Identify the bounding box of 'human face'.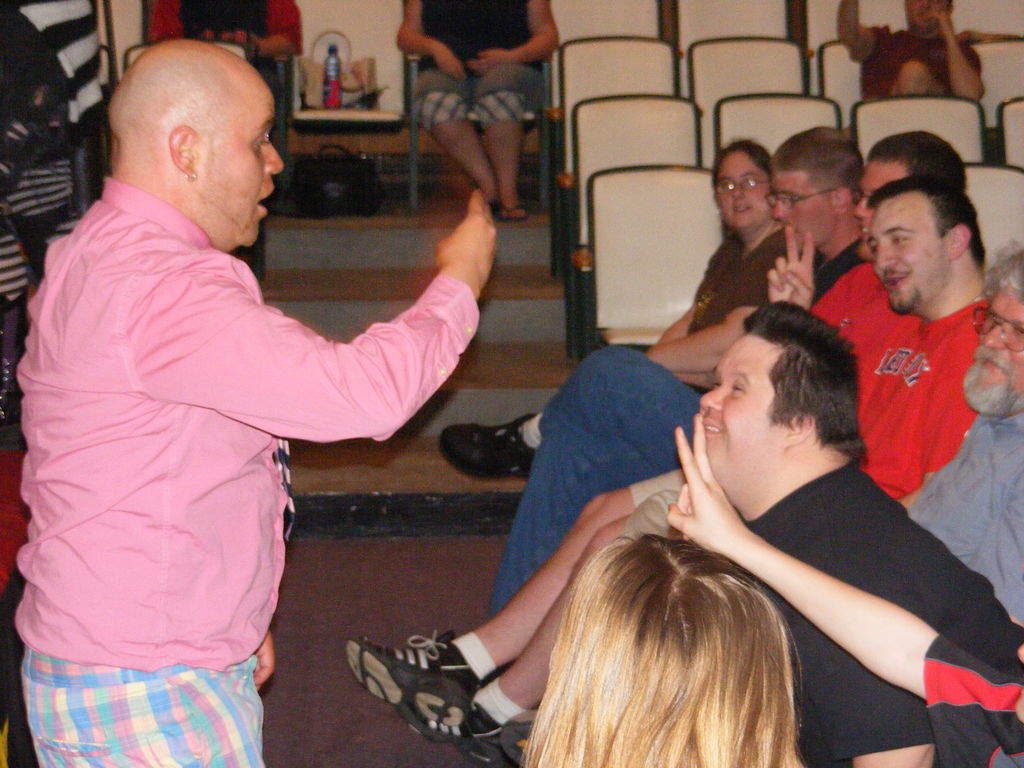
bbox=[854, 162, 916, 253].
